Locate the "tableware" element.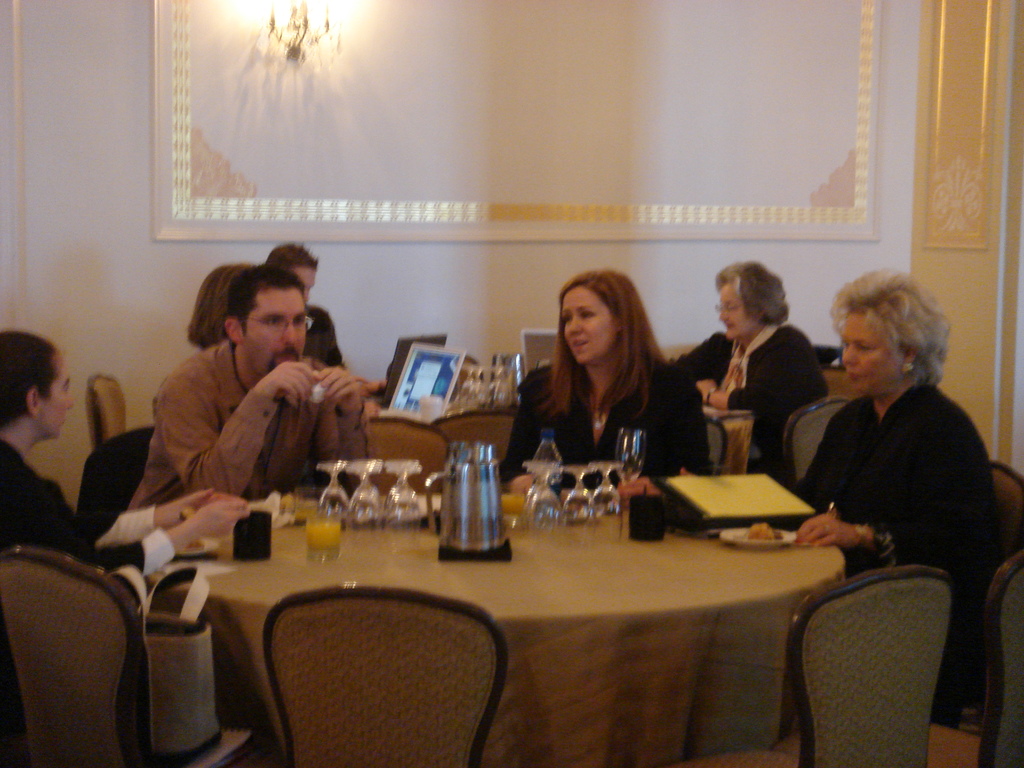
Element bbox: (612, 426, 646, 484).
